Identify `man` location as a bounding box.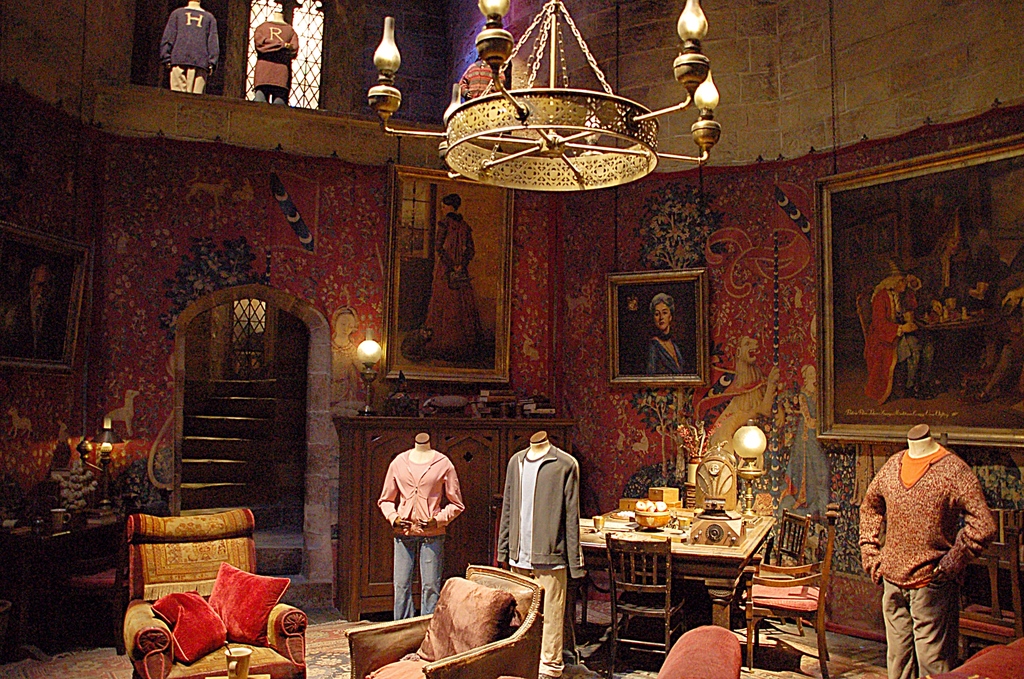
crop(922, 207, 986, 306).
